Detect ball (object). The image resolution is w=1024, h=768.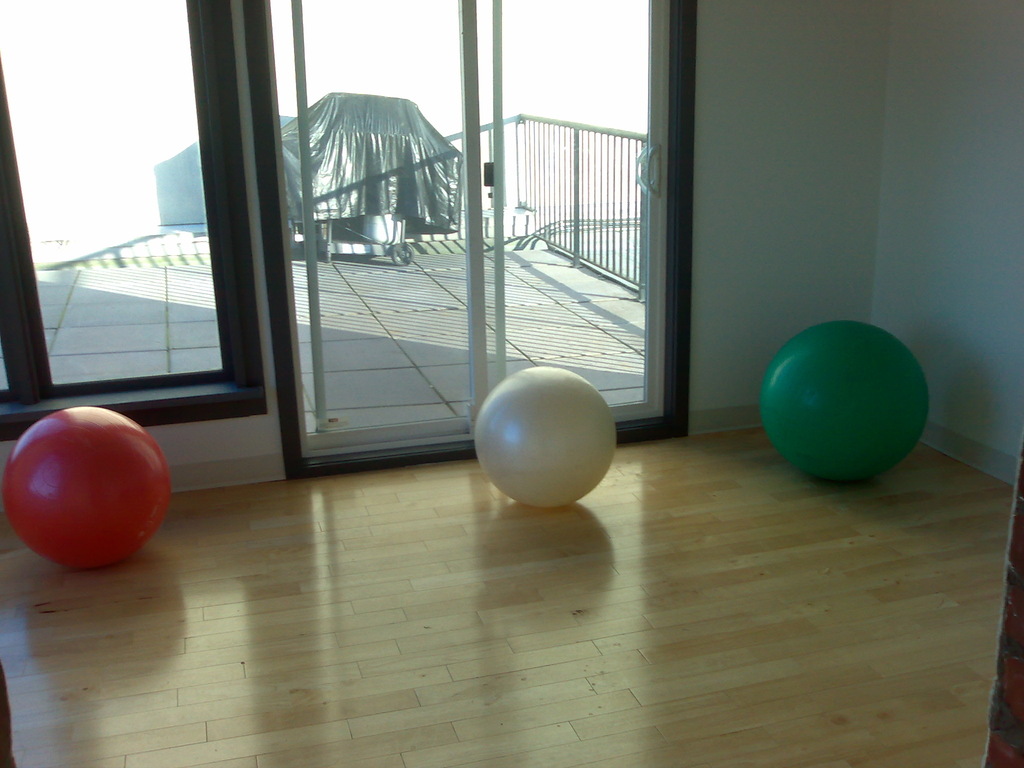
left=476, top=367, right=616, bottom=507.
